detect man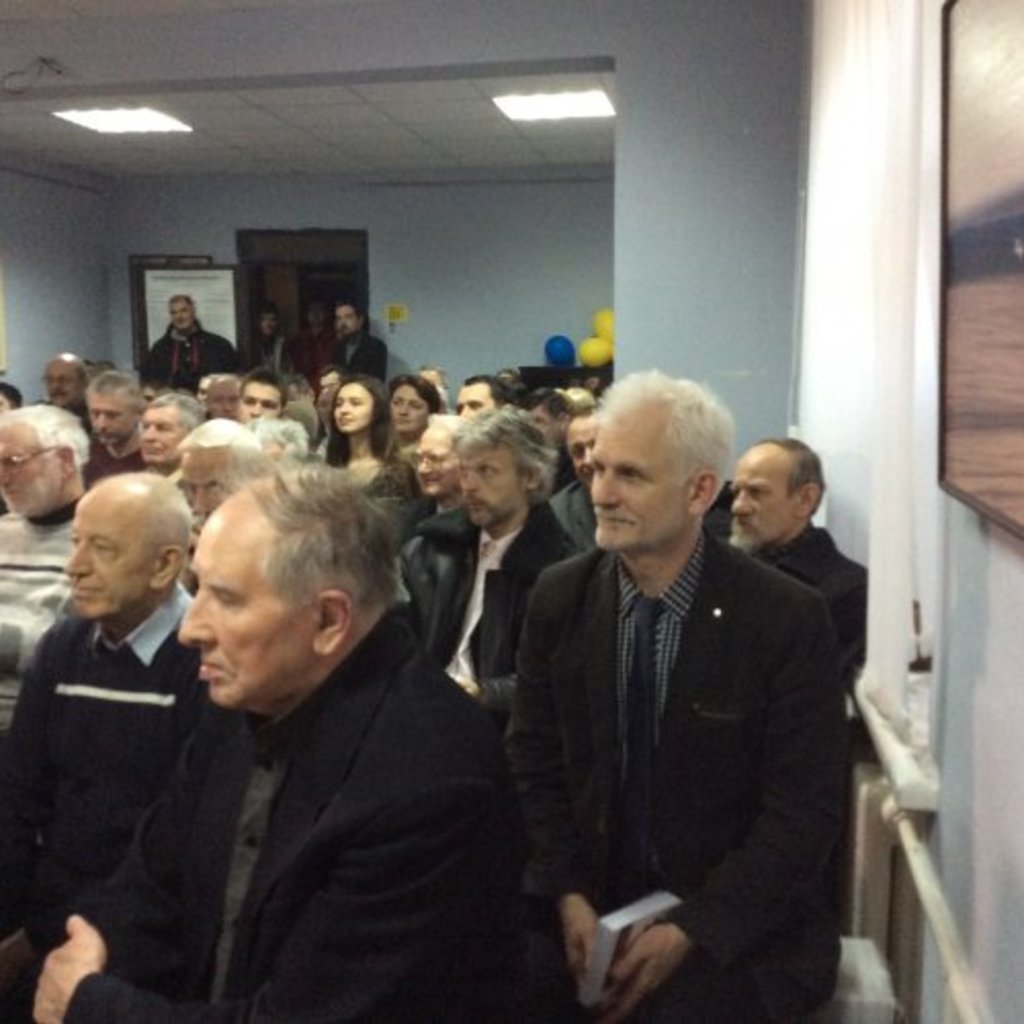
[137,297,244,393]
